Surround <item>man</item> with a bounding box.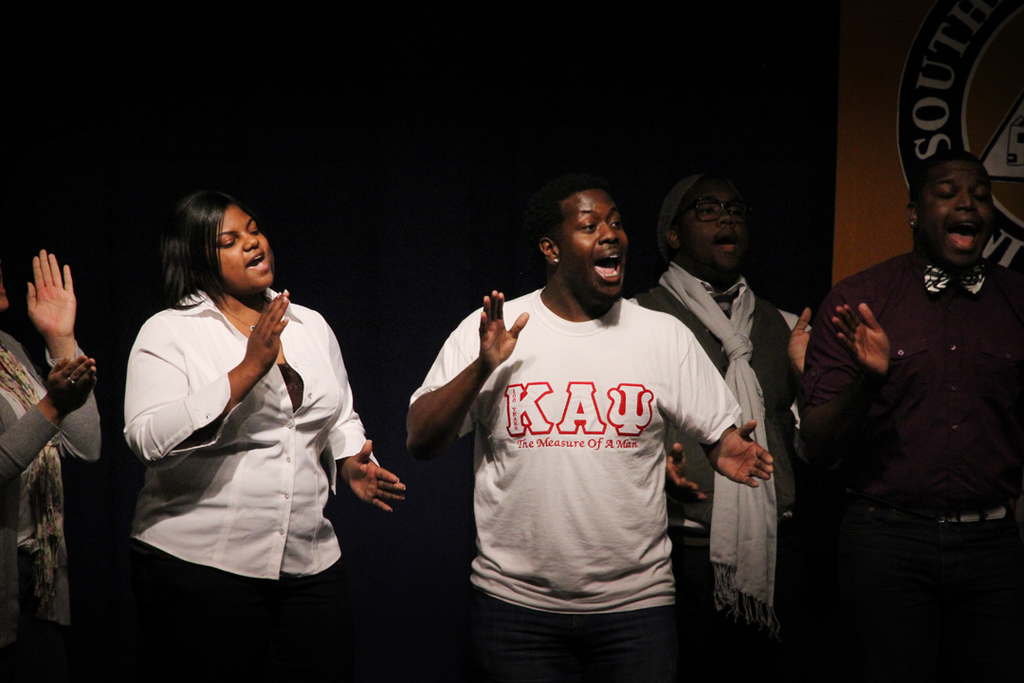
802:145:1023:682.
